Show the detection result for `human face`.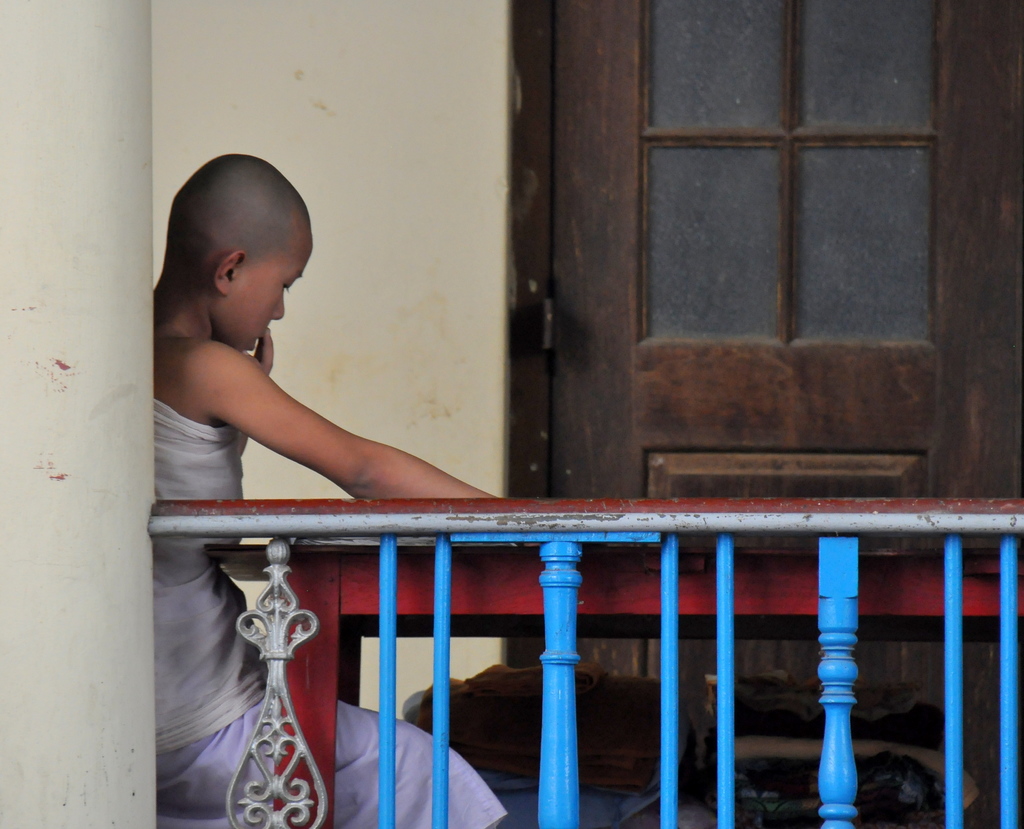
rect(230, 232, 314, 355).
